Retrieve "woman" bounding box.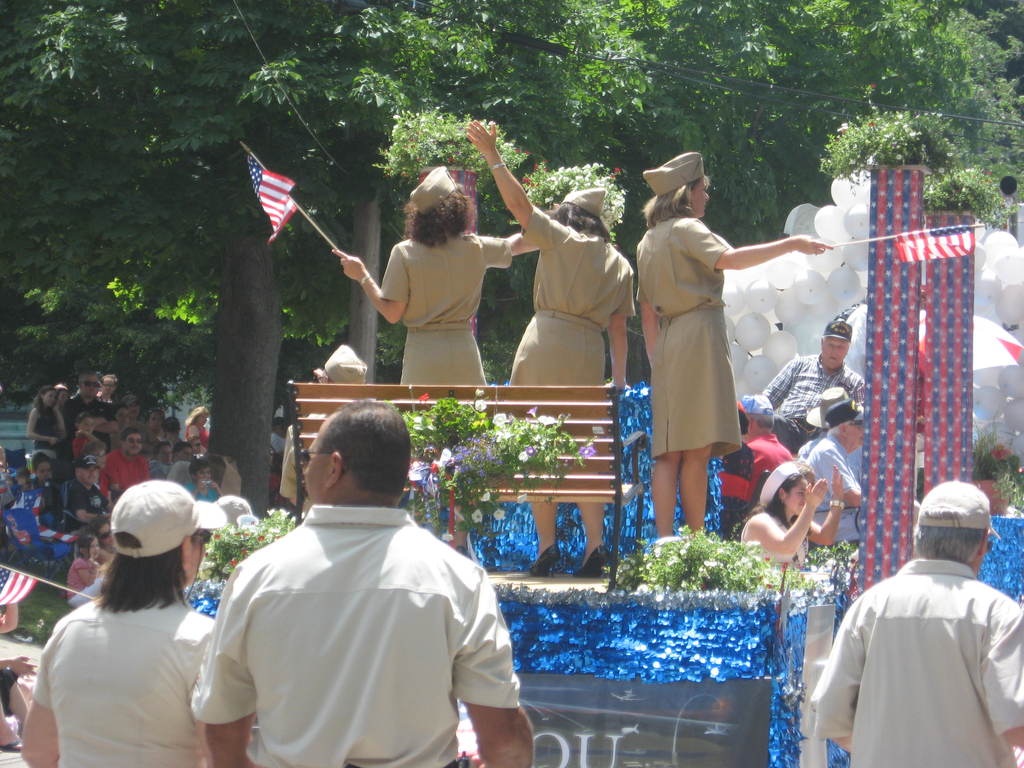
Bounding box: 186 410 218 460.
